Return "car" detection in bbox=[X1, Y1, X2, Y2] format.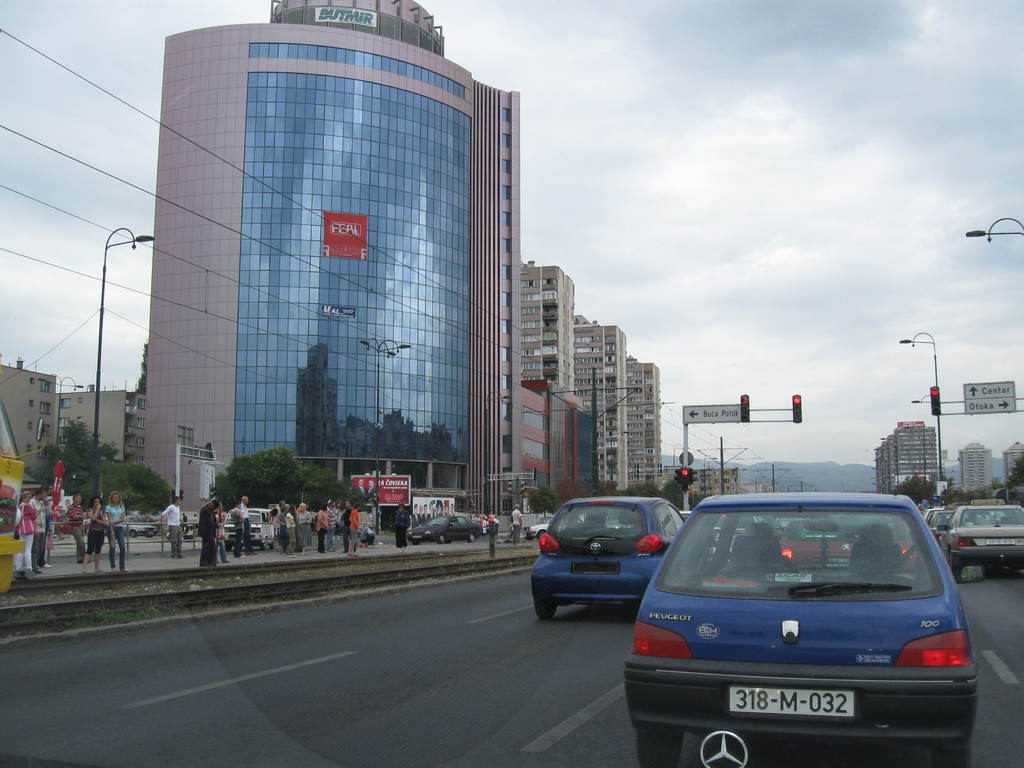
bbox=[929, 507, 980, 545].
